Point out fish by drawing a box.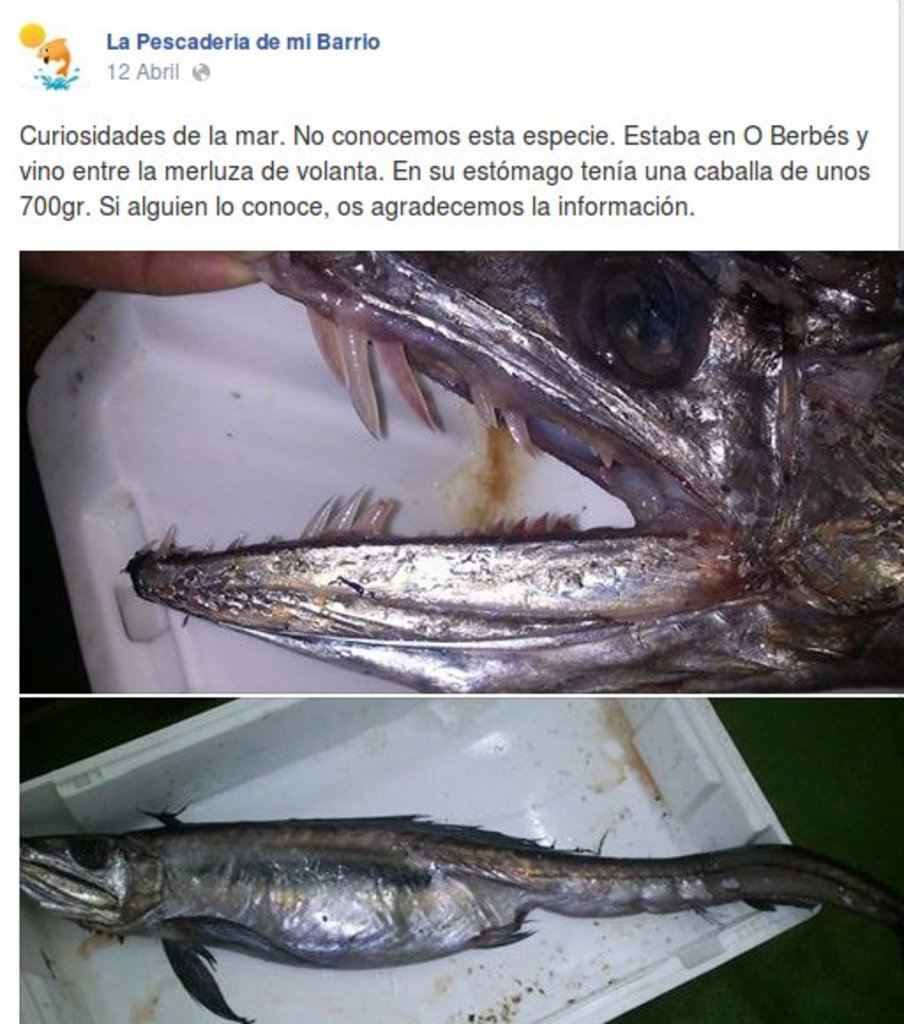
region(113, 245, 902, 689).
